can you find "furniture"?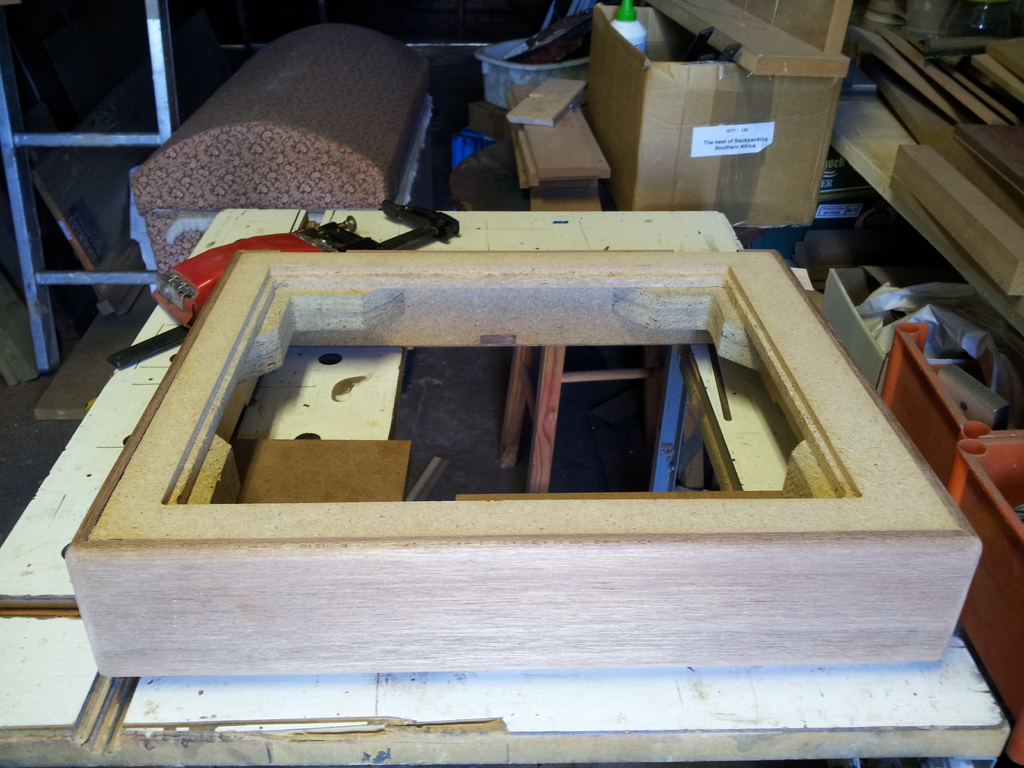
Yes, bounding box: x1=507, y1=80, x2=589, y2=132.
